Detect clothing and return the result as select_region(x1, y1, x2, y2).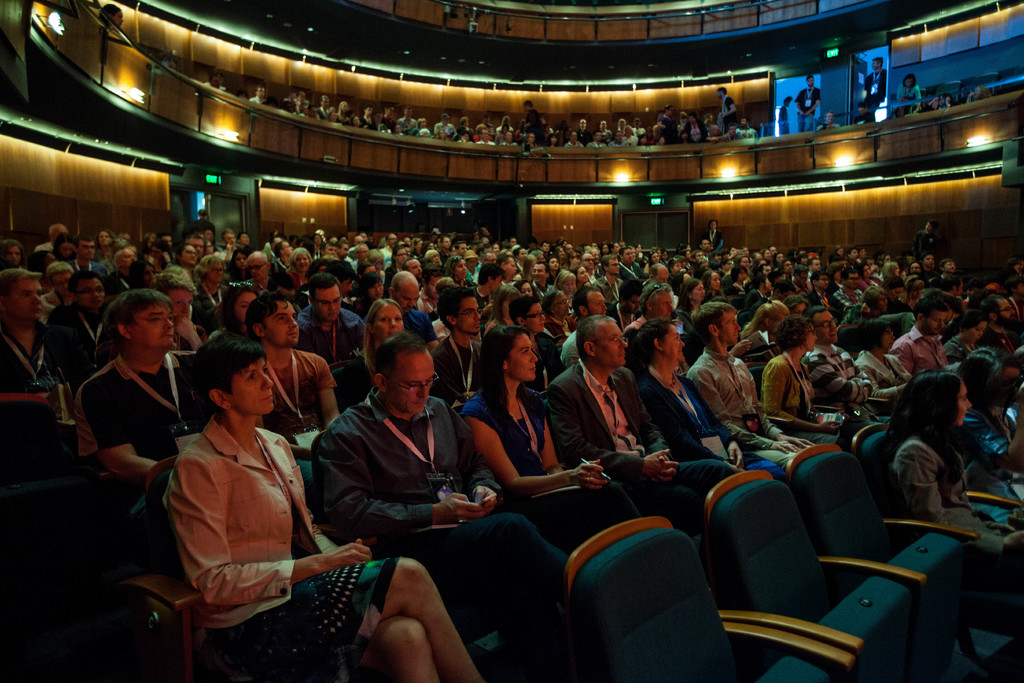
select_region(693, 344, 762, 449).
